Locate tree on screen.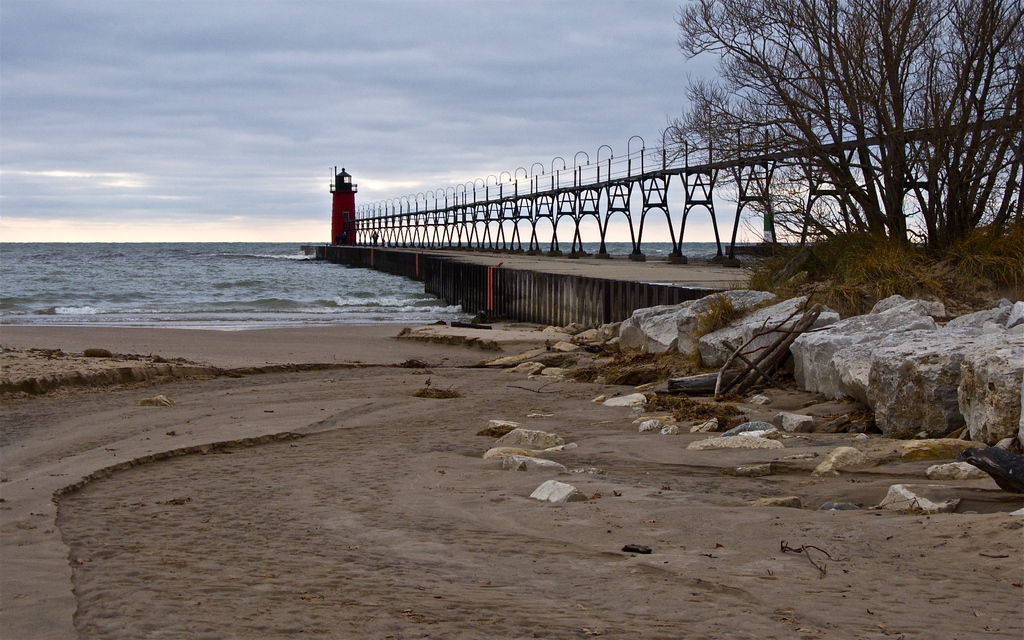
On screen at Rect(918, 0, 1023, 253).
